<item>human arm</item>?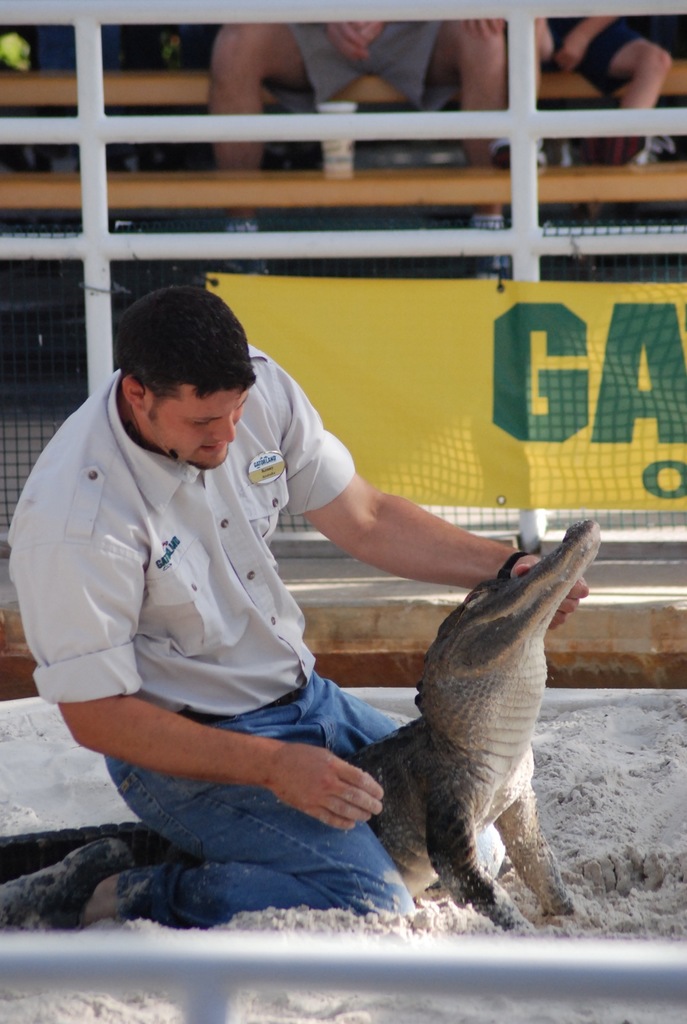
{"left": 358, "top": 17, "right": 384, "bottom": 46}
